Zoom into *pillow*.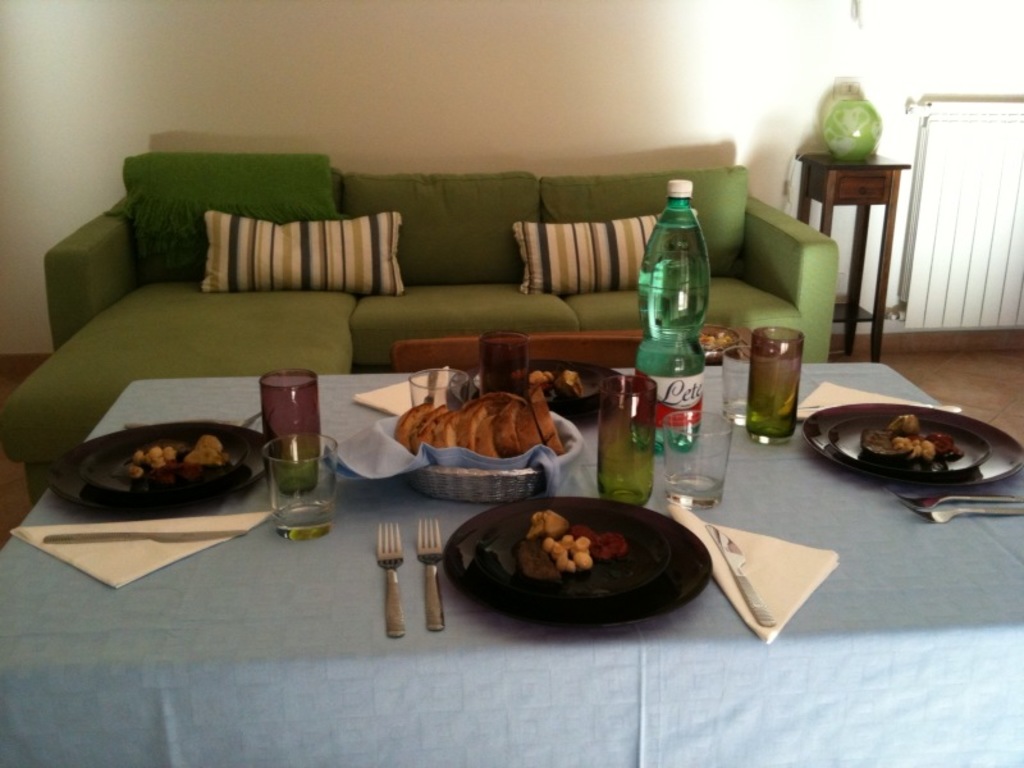
Zoom target: left=202, top=211, right=401, bottom=289.
